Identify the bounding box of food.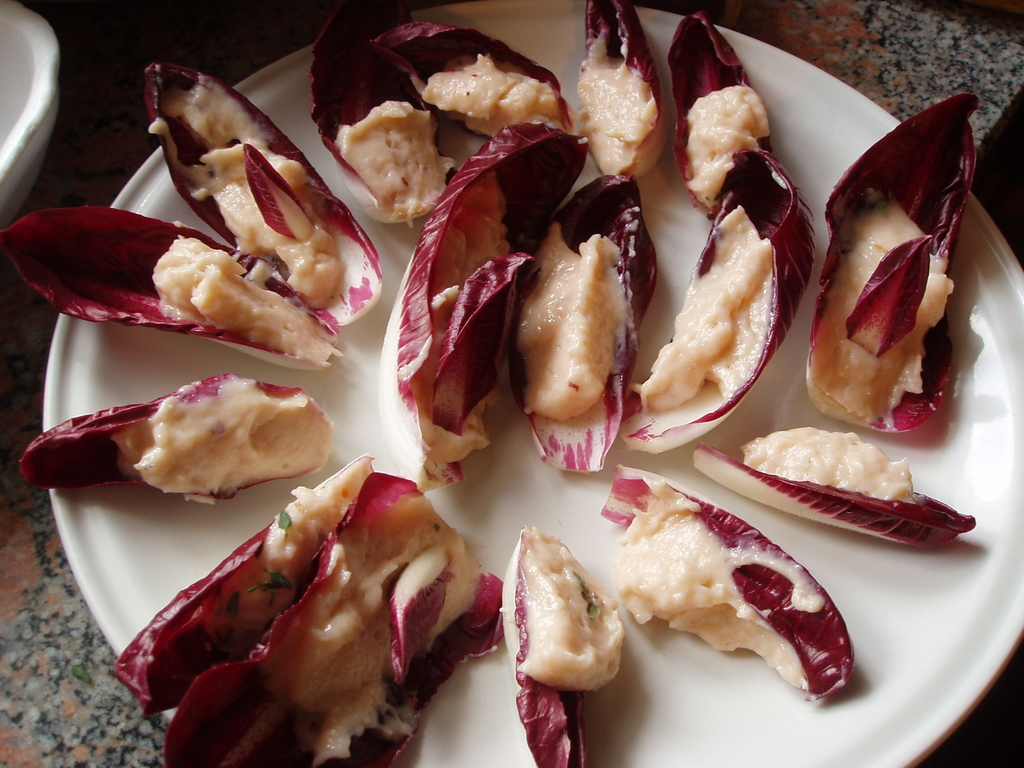
pyautogui.locateOnScreen(623, 152, 814, 456).
